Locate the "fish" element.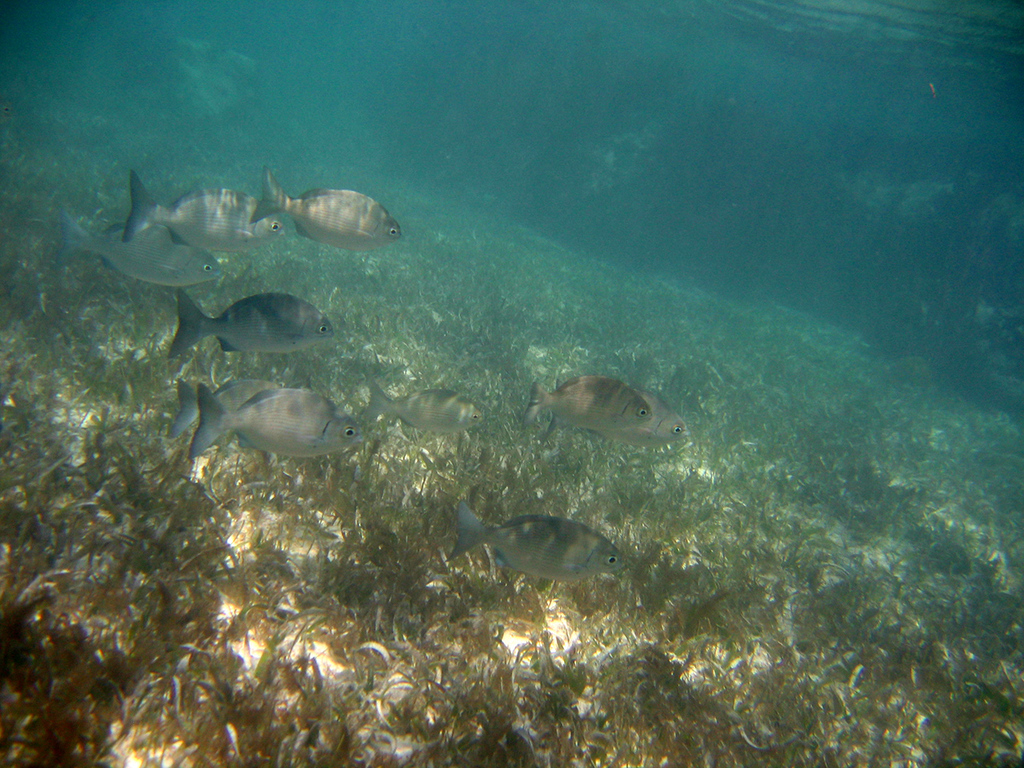
Element bbox: {"left": 60, "top": 209, "right": 226, "bottom": 289}.
